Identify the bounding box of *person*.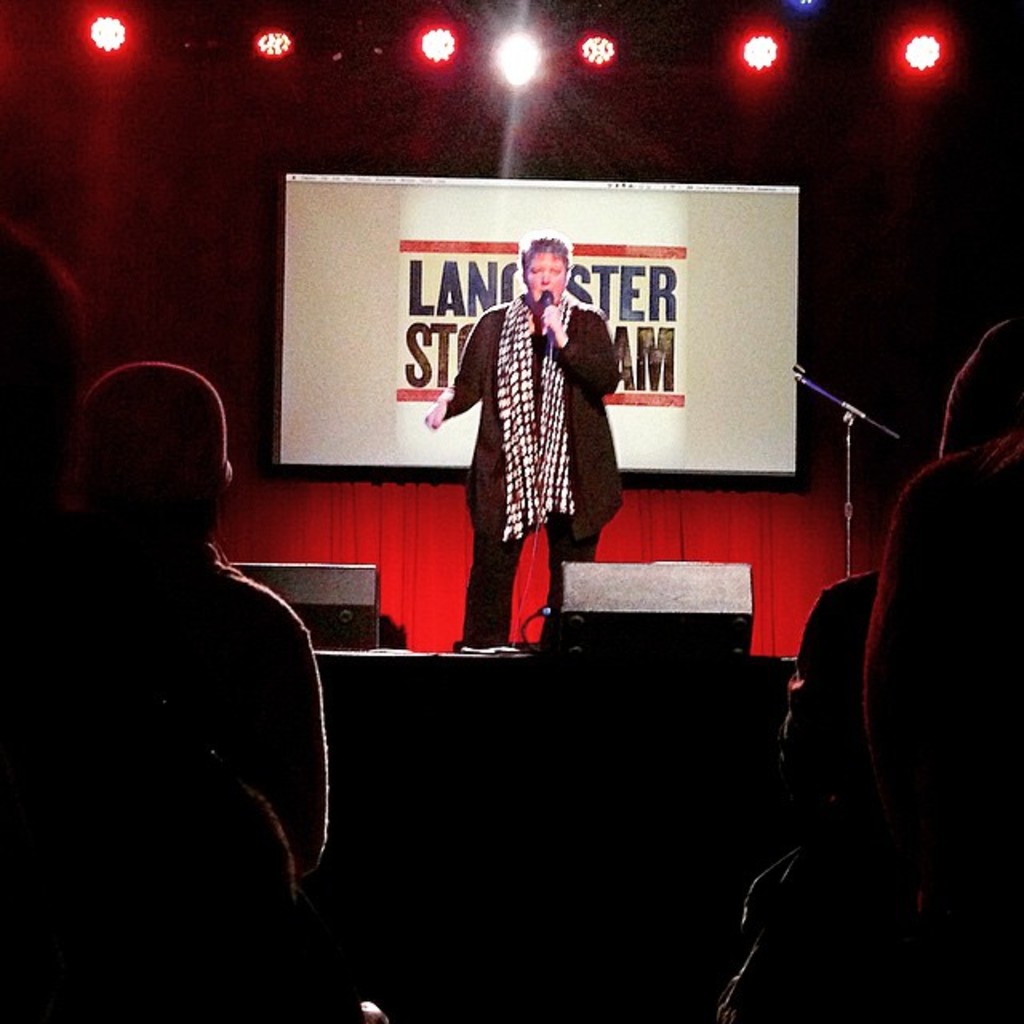
(411, 232, 619, 653).
